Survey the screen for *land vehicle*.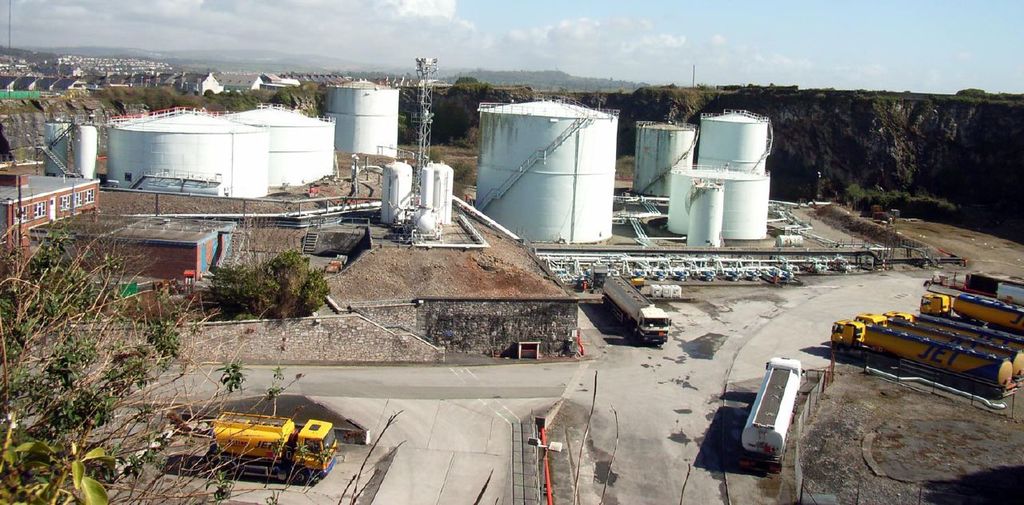
Survey found: rect(740, 352, 806, 472).
